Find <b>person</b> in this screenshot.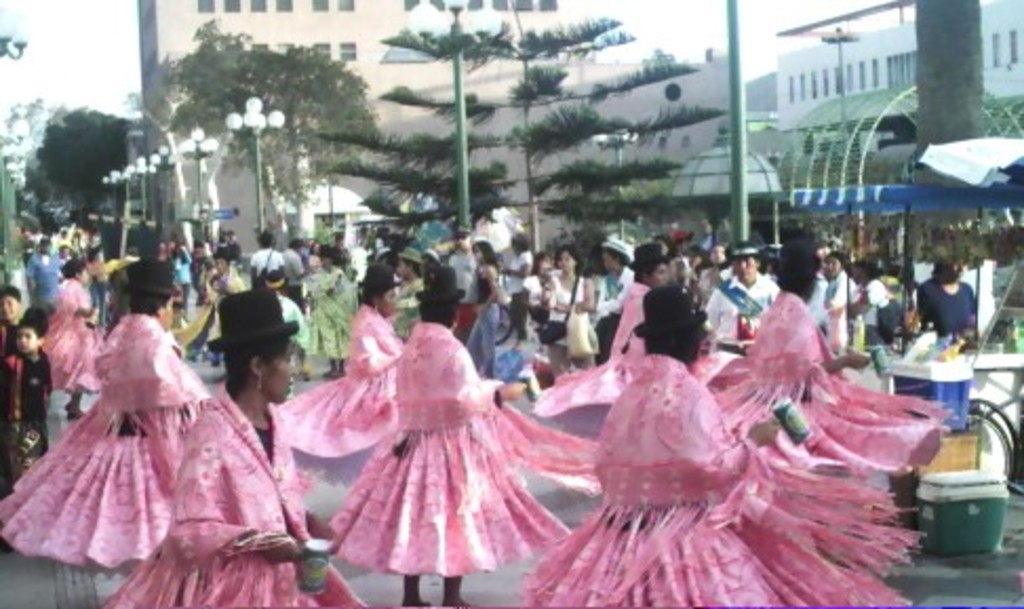
The bounding box for <b>person</b> is bbox=[914, 257, 961, 348].
